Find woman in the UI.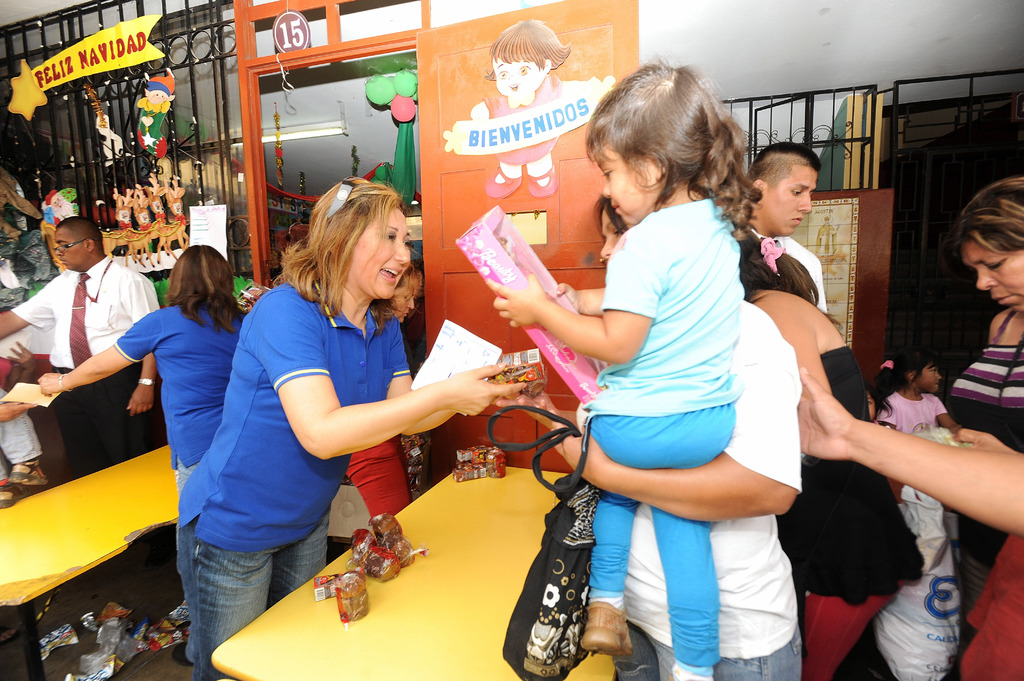
UI element at region(42, 246, 252, 656).
